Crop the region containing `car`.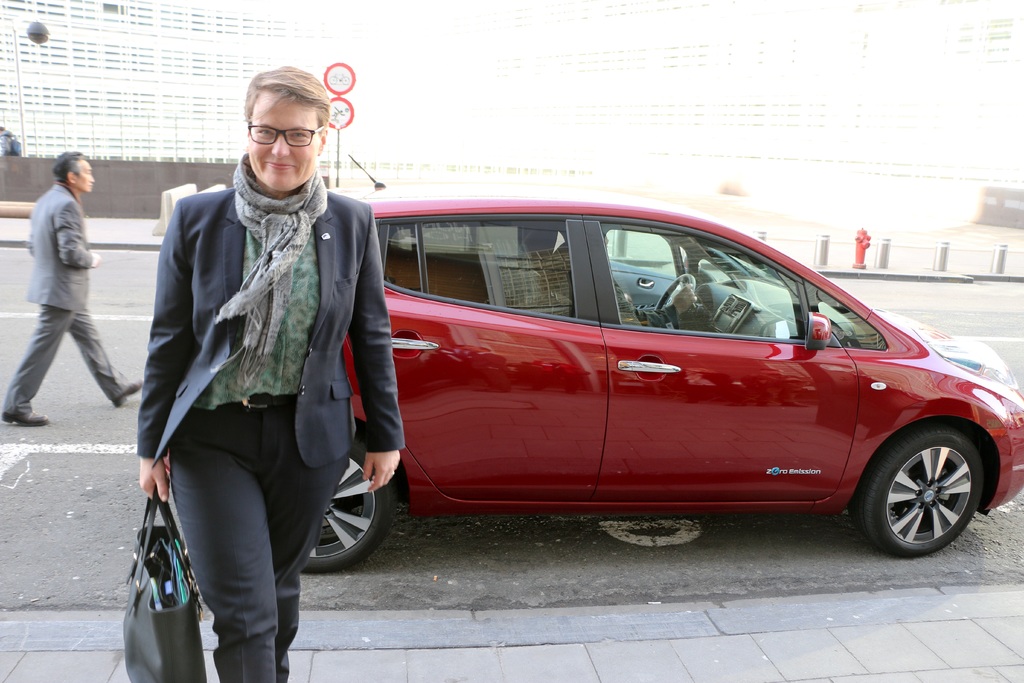
Crop region: detection(301, 156, 1023, 577).
